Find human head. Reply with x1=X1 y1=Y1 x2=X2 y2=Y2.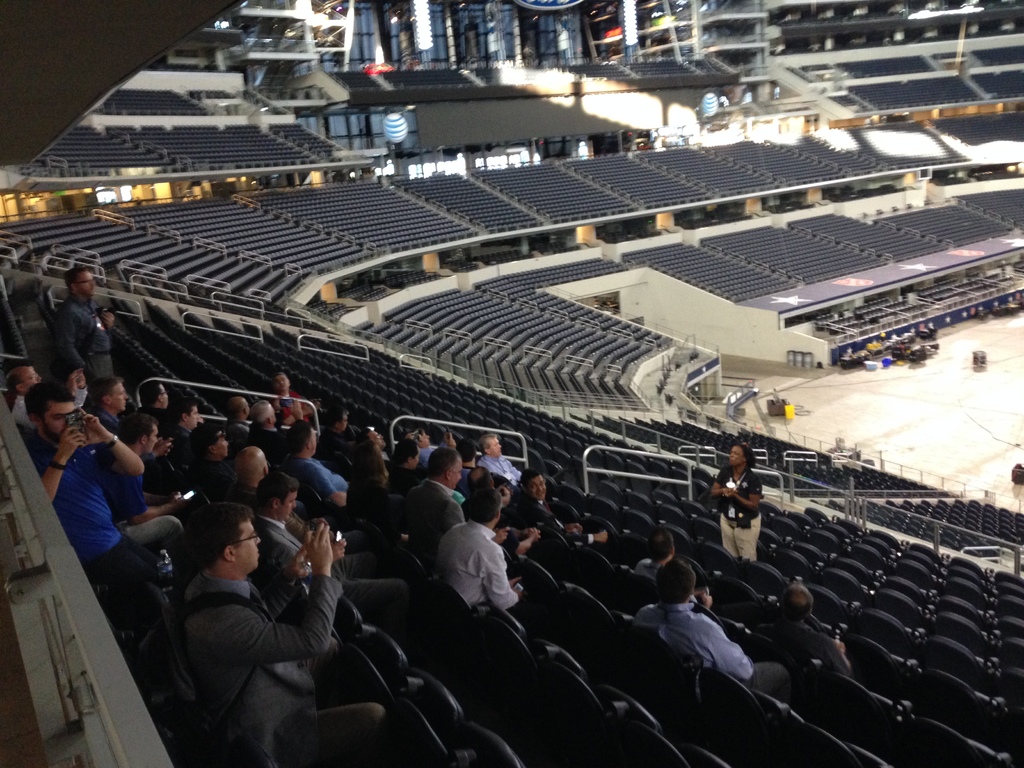
x1=480 y1=434 x2=502 y2=458.
